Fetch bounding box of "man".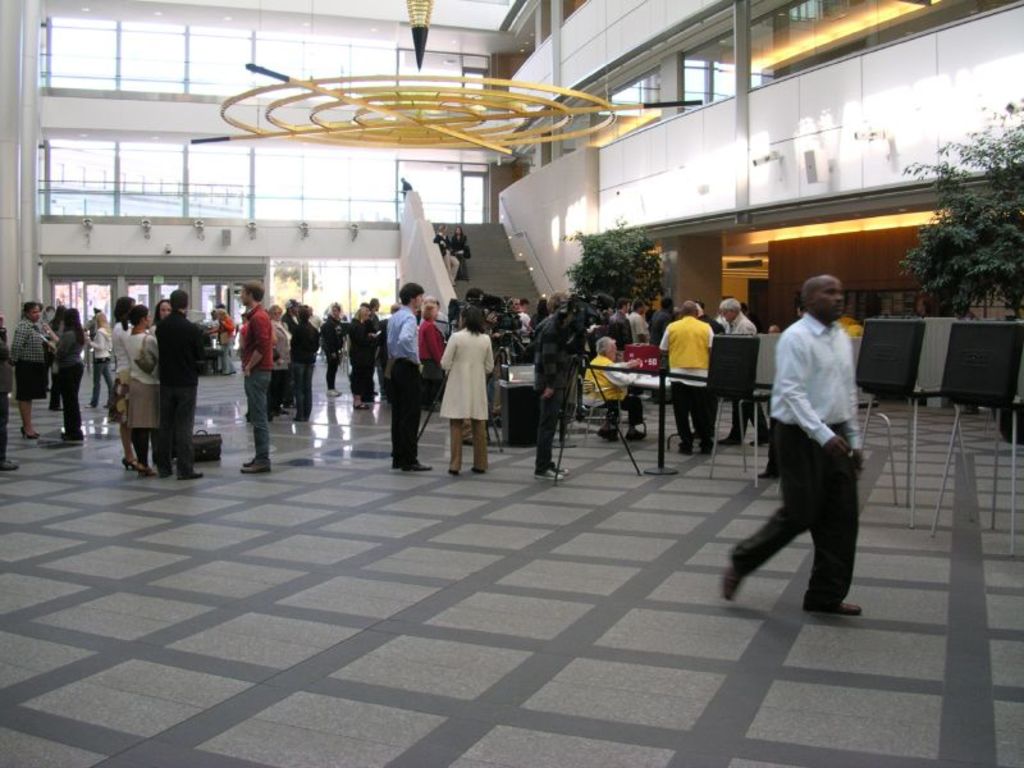
Bbox: [658,303,717,458].
